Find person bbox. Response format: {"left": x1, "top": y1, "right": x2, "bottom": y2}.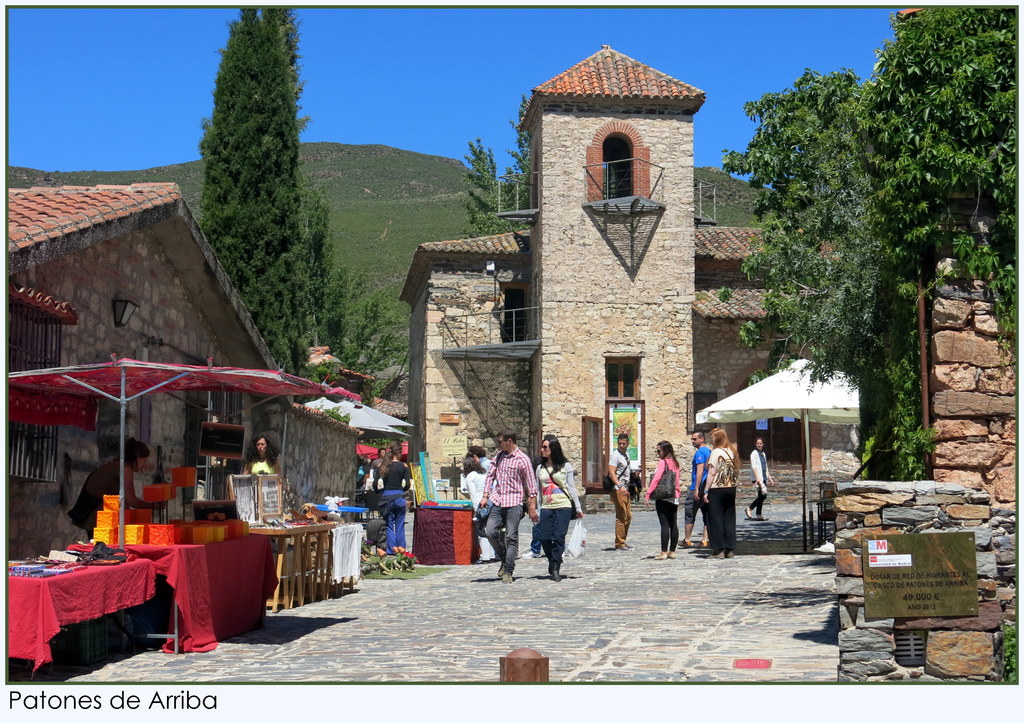
{"left": 372, "top": 437, "right": 410, "bottom": 559}.
